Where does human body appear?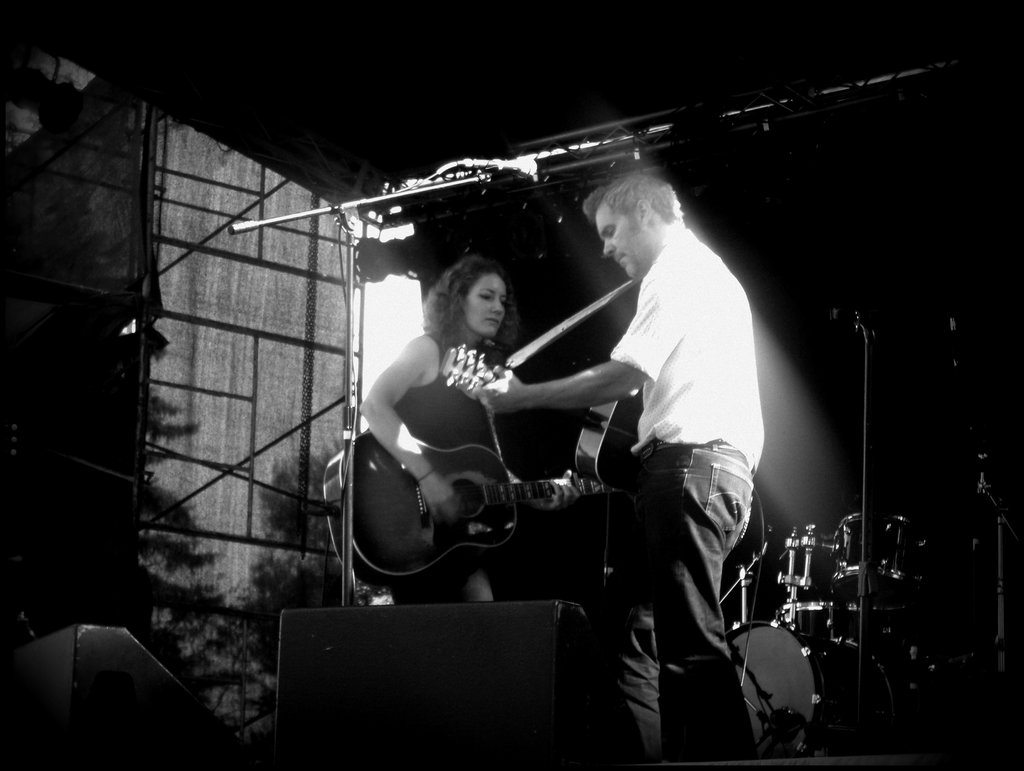
Appears at [351,252,556,603].
